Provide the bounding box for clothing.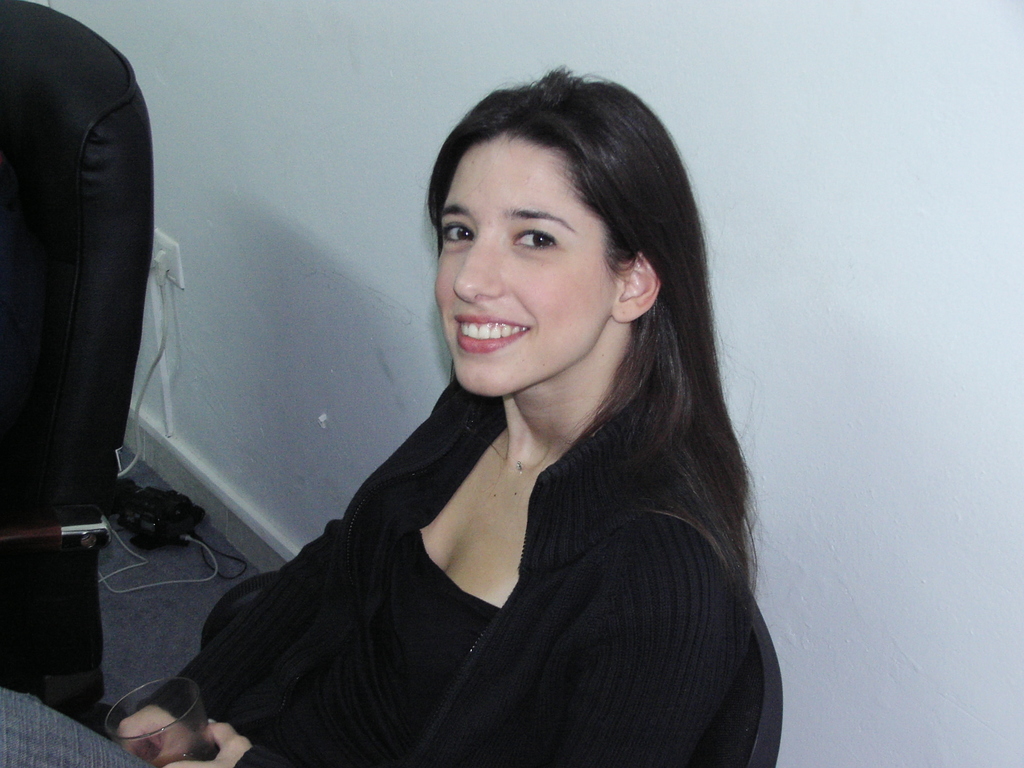
211/246/738/724.
